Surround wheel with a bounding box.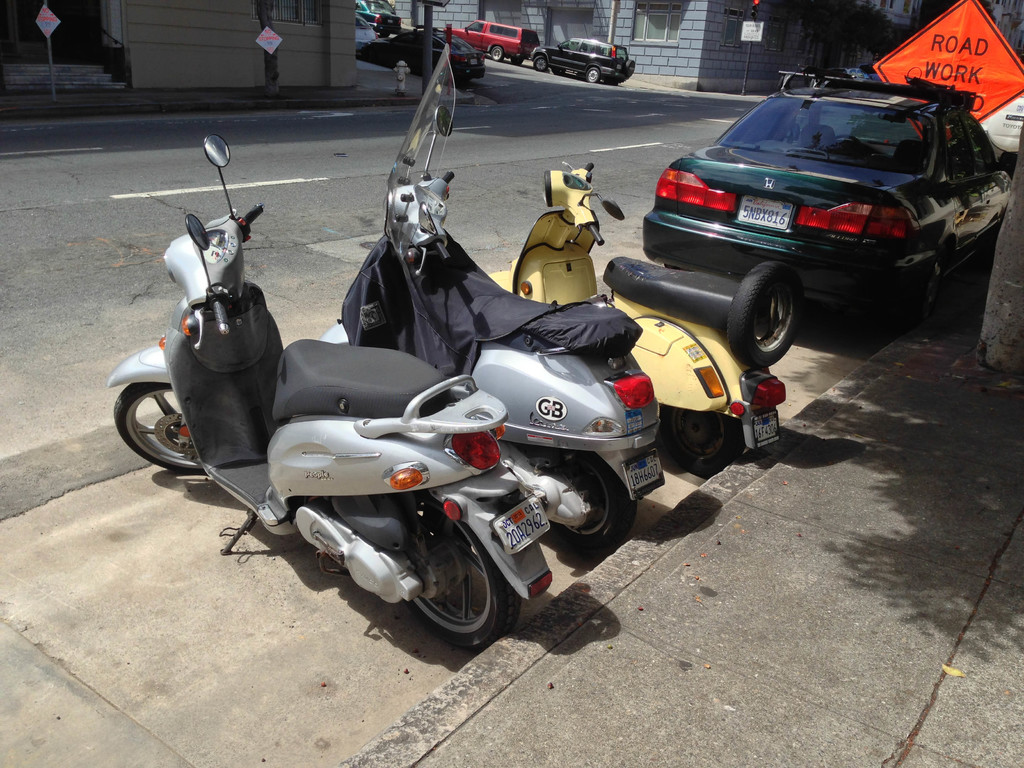
pyautogui.locateOnScreen(584, 60, 600, 84).
